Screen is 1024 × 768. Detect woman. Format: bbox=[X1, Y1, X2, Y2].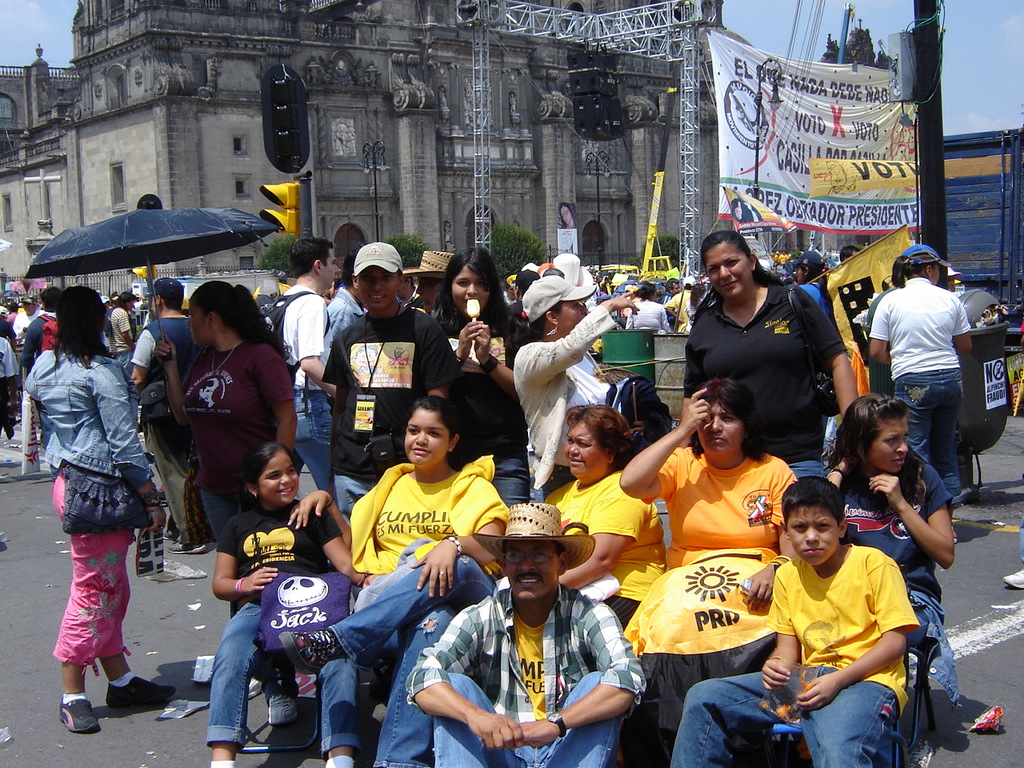
bbox=[682, 230, 861, 476].
